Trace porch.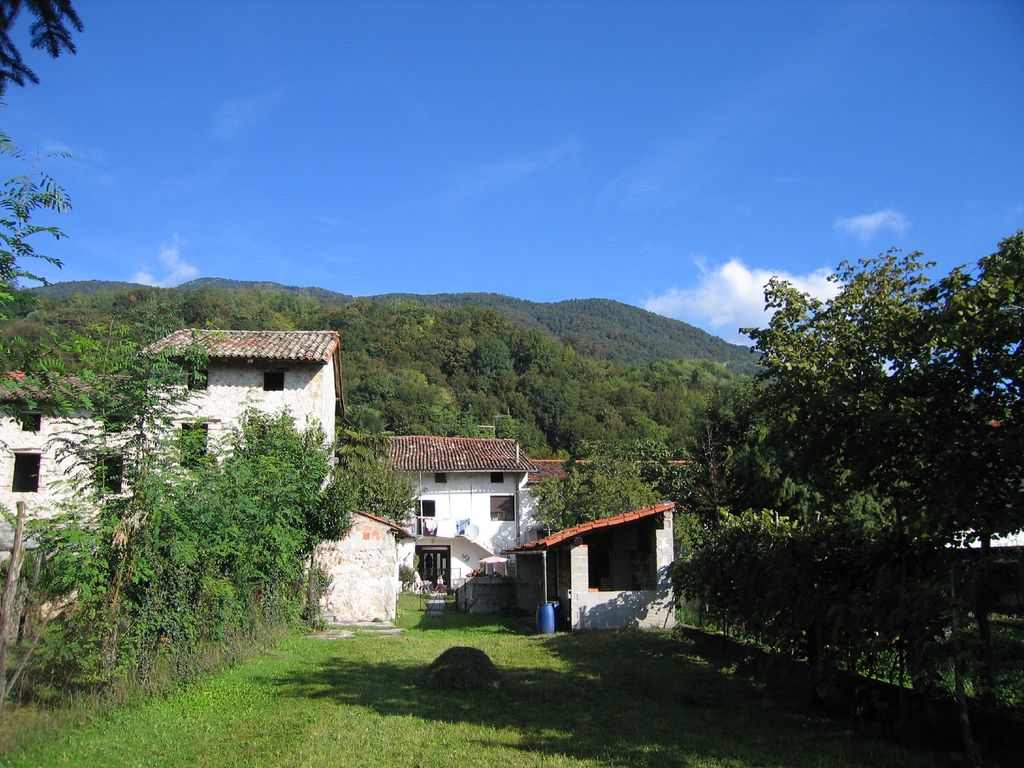
Traced to x1=358 y1=538 x2=602 y2=652.
